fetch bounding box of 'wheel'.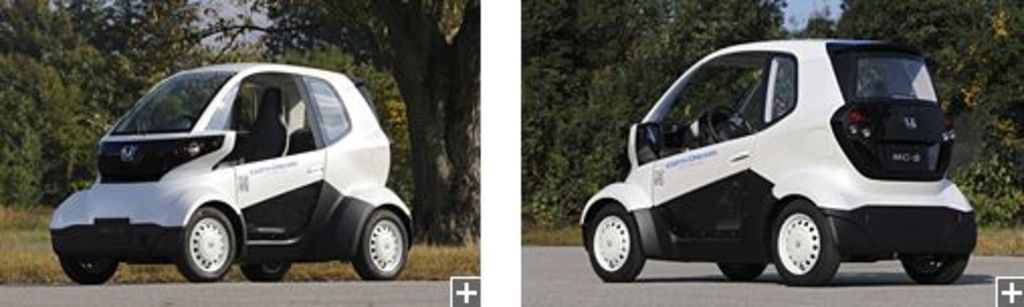
Bbox: box=[351, 208, 410, 283].
